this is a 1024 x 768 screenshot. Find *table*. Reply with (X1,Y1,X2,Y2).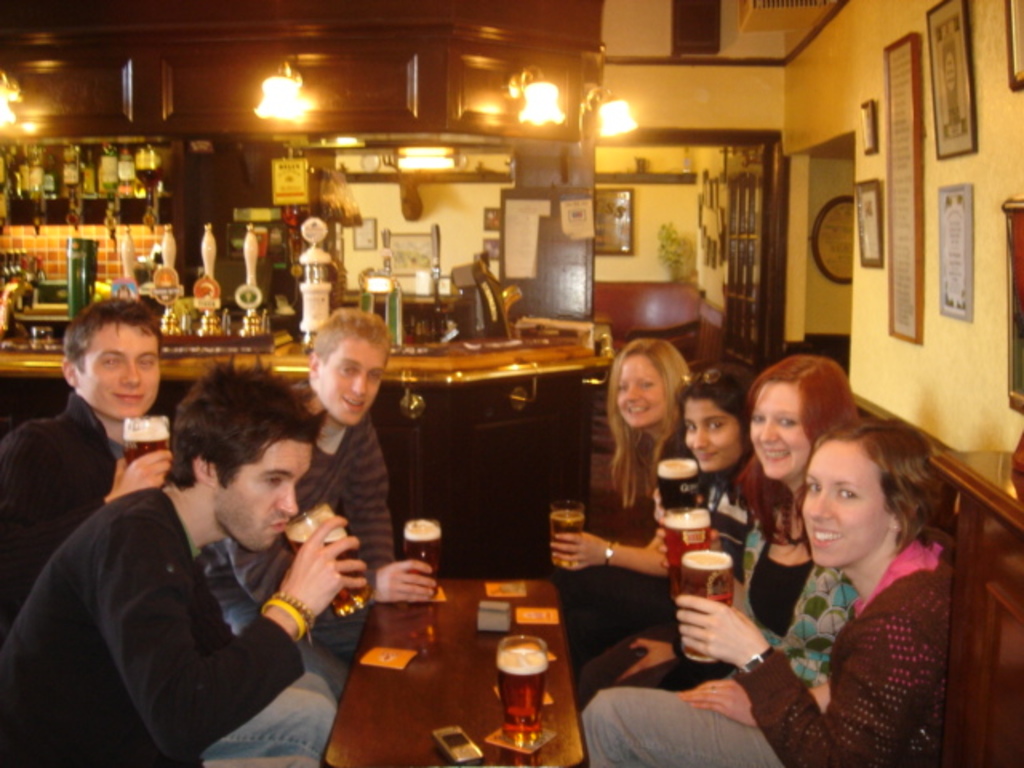
(325,573,589,766).
